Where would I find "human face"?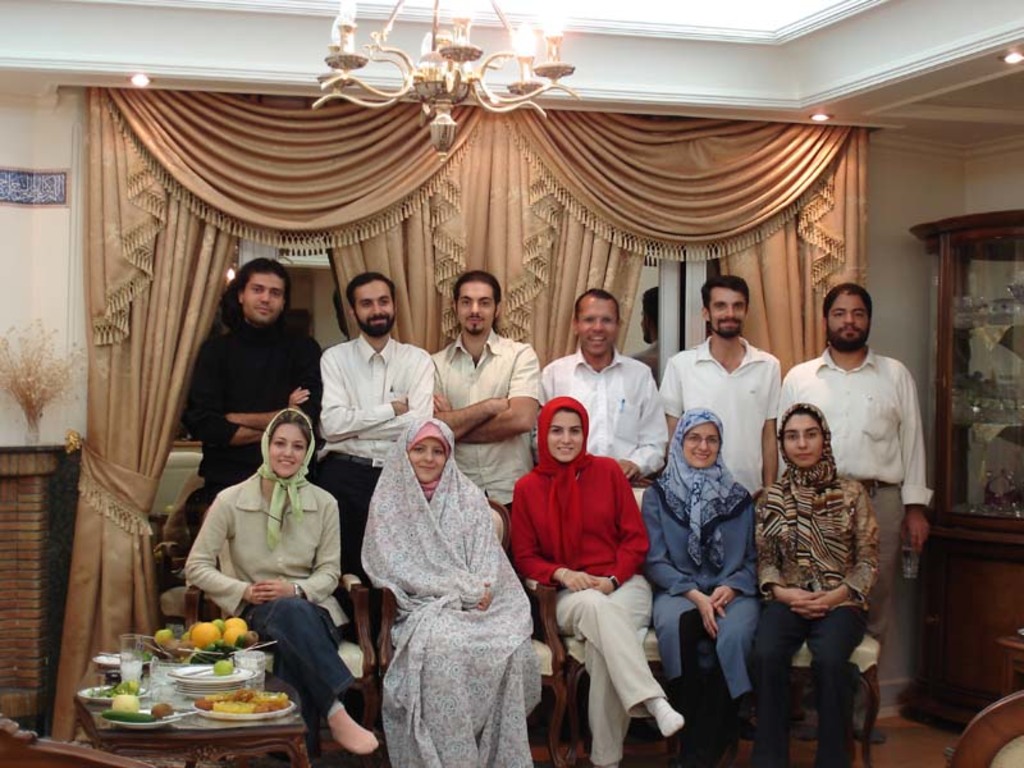
At [x1=244, y1=278, x2=283, y2=326].
